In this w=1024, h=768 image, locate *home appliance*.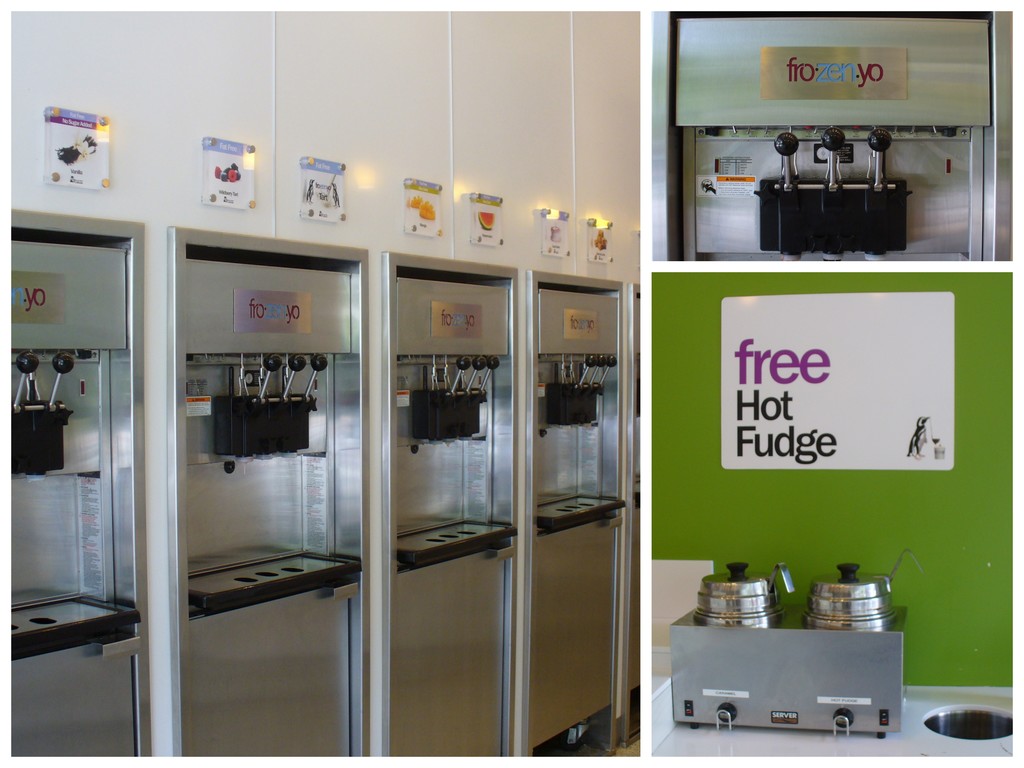
Bounding box: x1=157, y1=237, x2=364, y2=701.
